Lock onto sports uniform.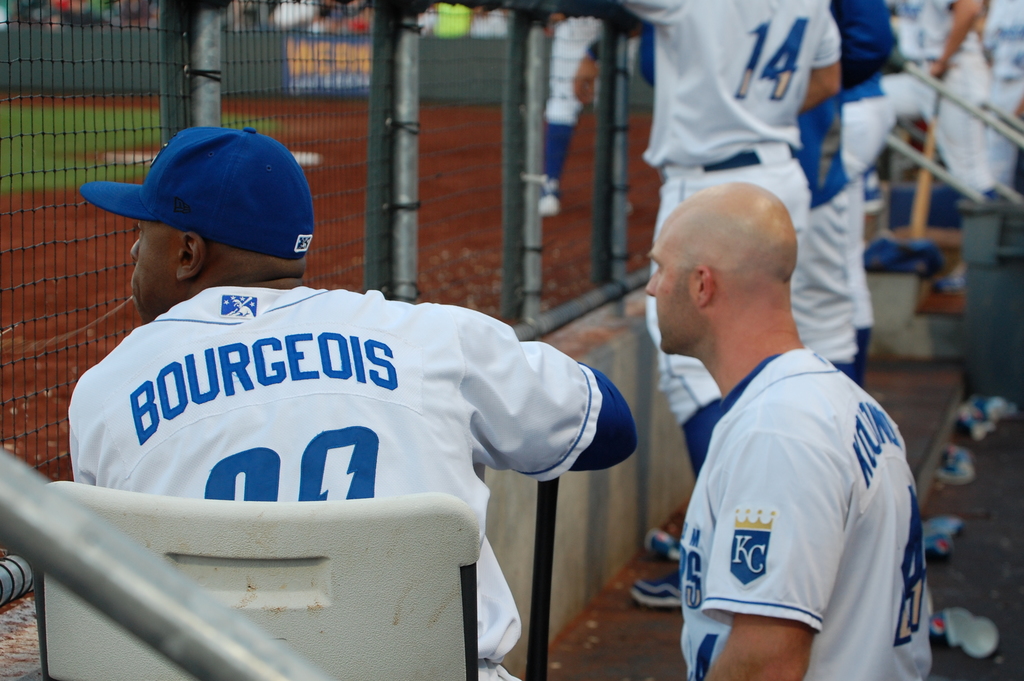
Locked: select_region(68, 126, 637, 680).
